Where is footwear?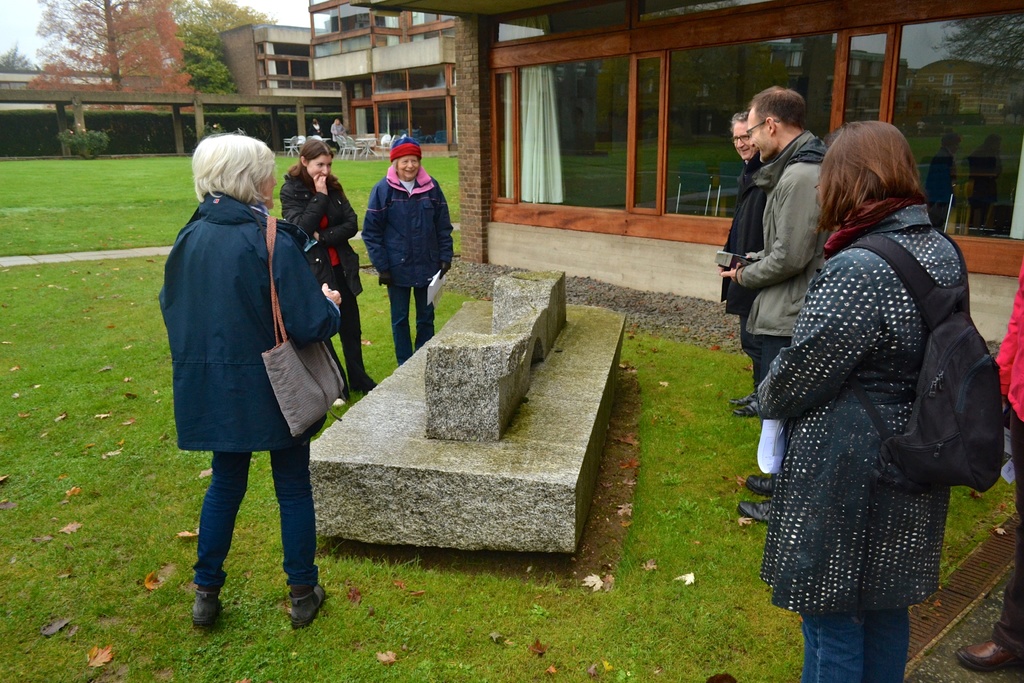
box=[285, 577, 332, 629].
